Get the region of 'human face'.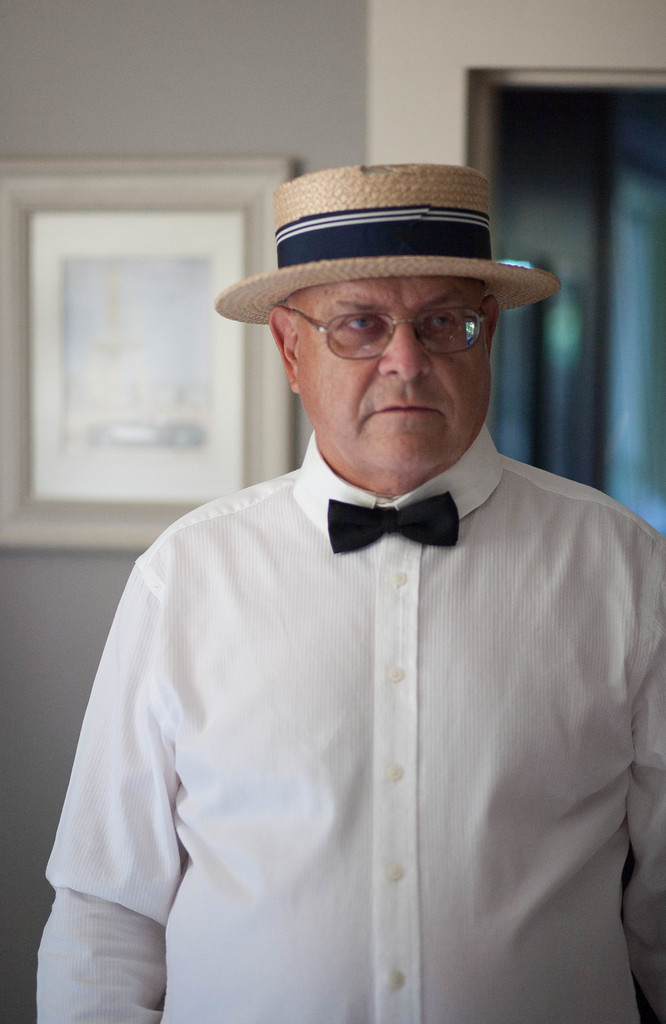
{"left": 294, "top": 278, "right": 496, "bottom": 471}.
